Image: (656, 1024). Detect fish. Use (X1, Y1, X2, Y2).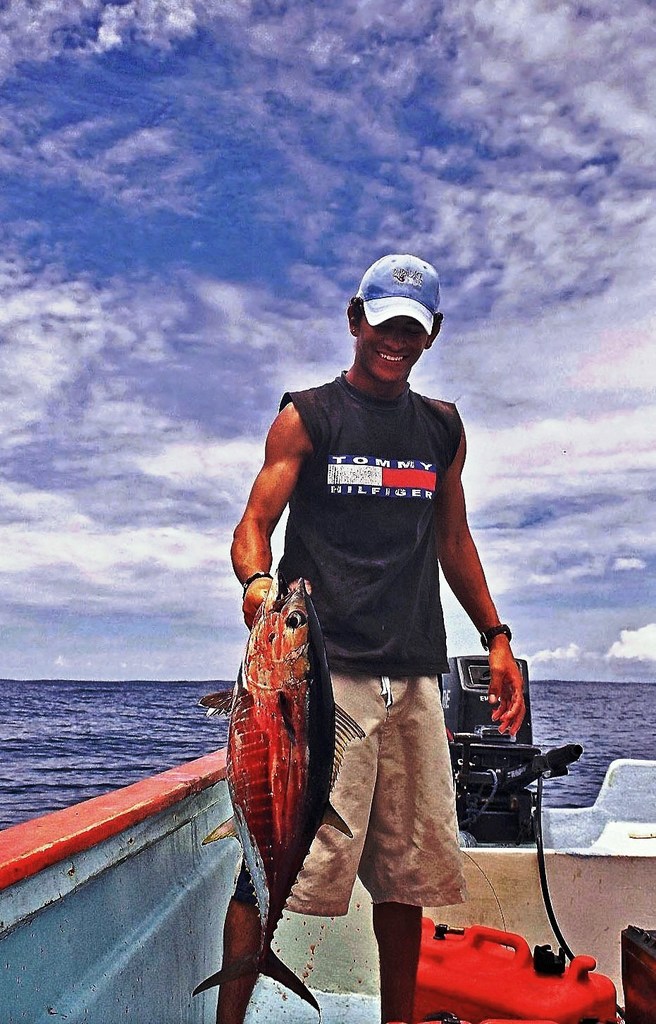
(223, 607, 335, 956).
